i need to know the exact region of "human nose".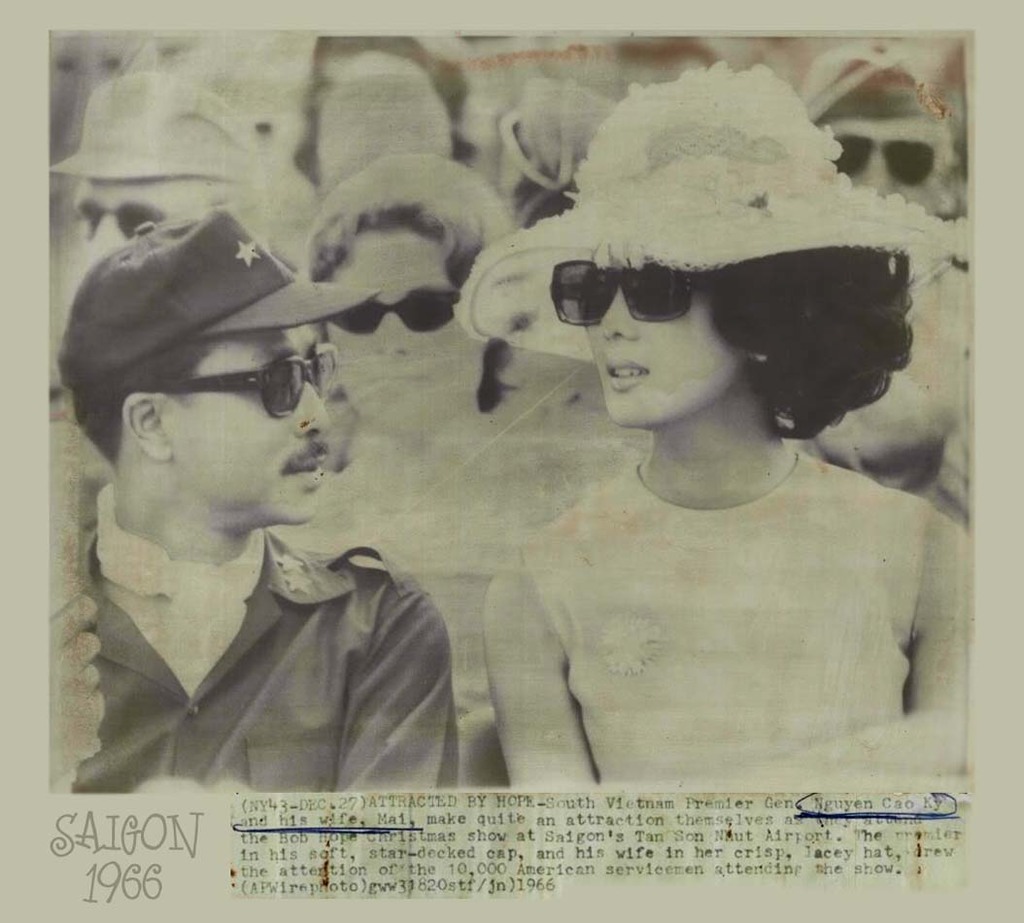
Region: detection(84, 221, 121, 261).
